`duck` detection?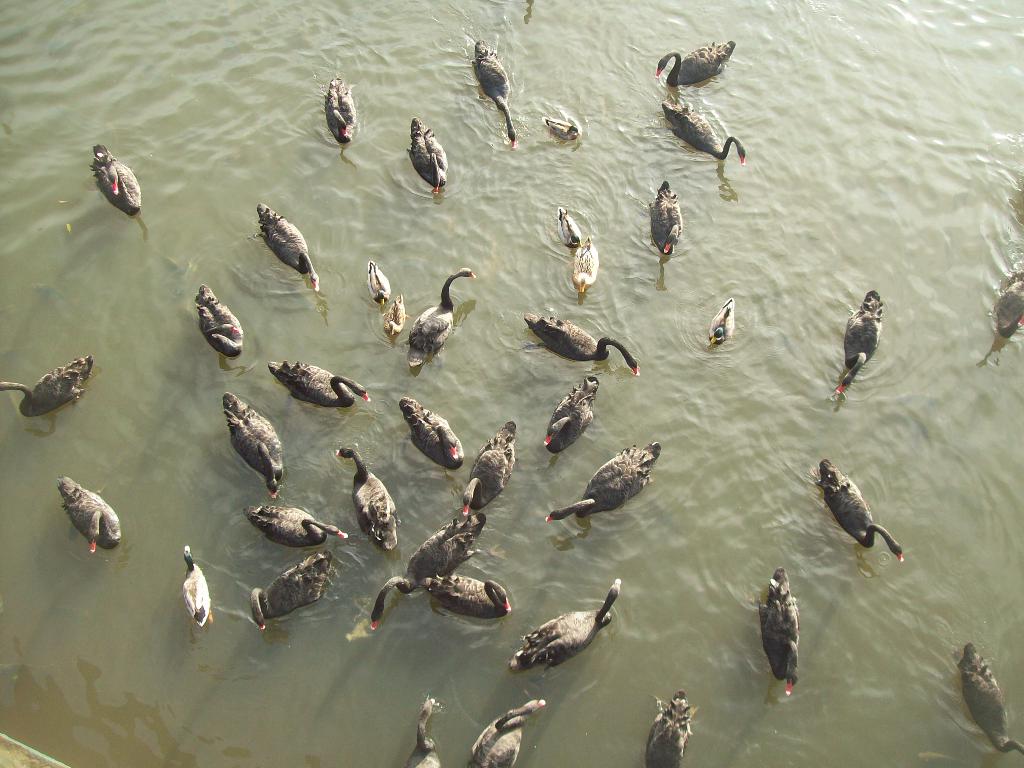
(408,262,477,369)
